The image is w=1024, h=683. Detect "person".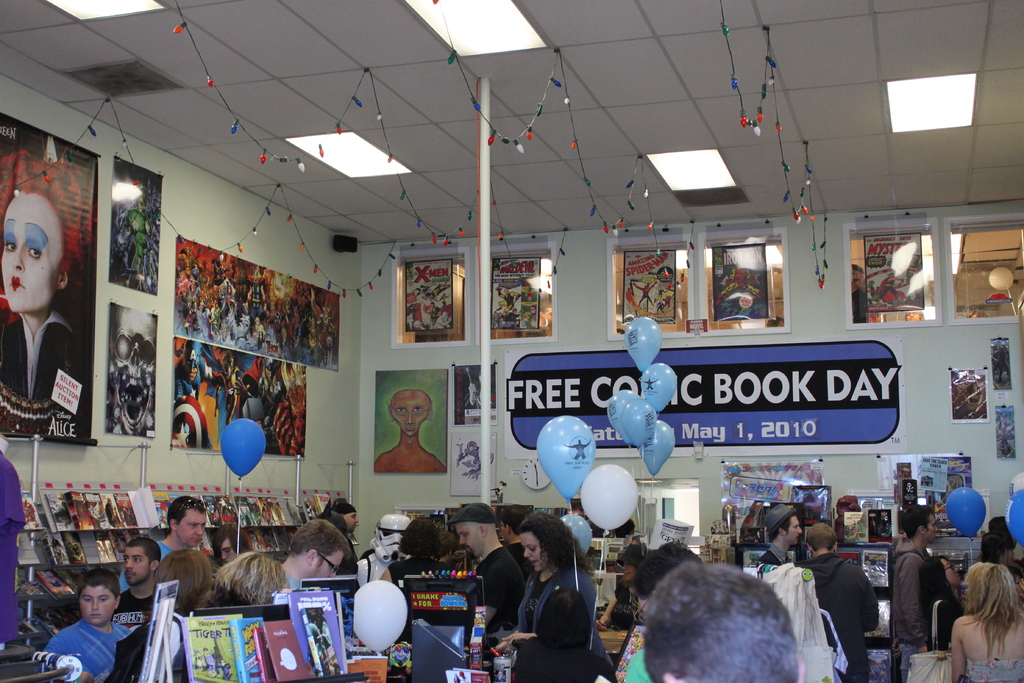
Detection: 980, 517, 1023, 598.
